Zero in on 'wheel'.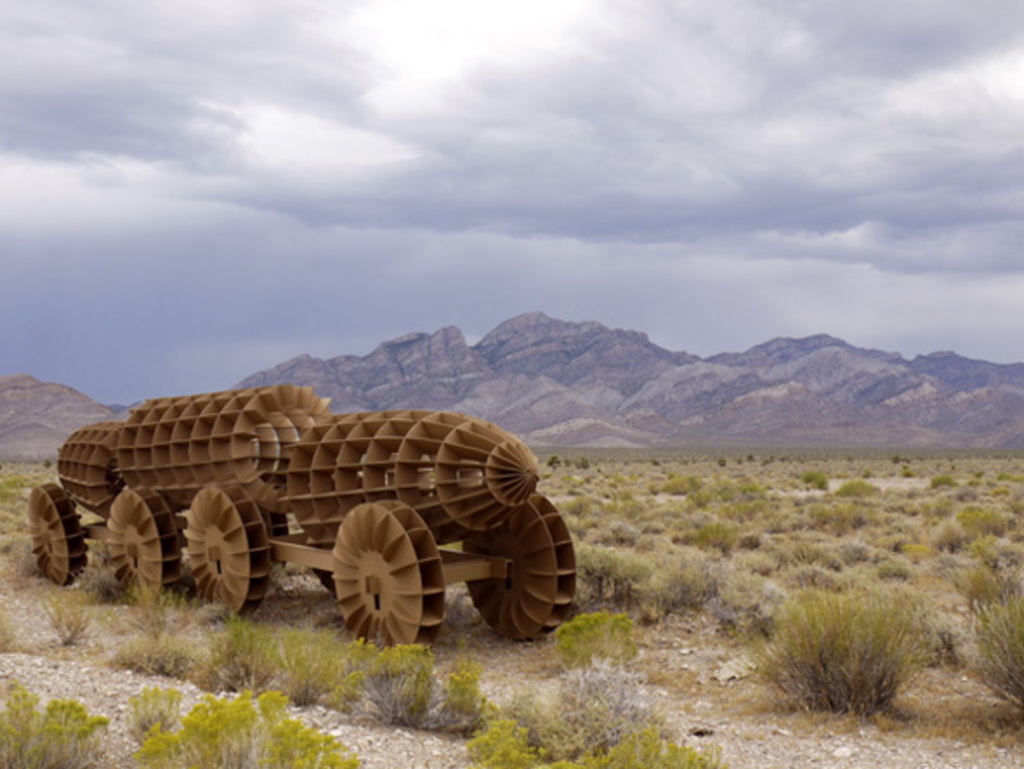
Zeroed in: box=[264, 516, 286, 571].
